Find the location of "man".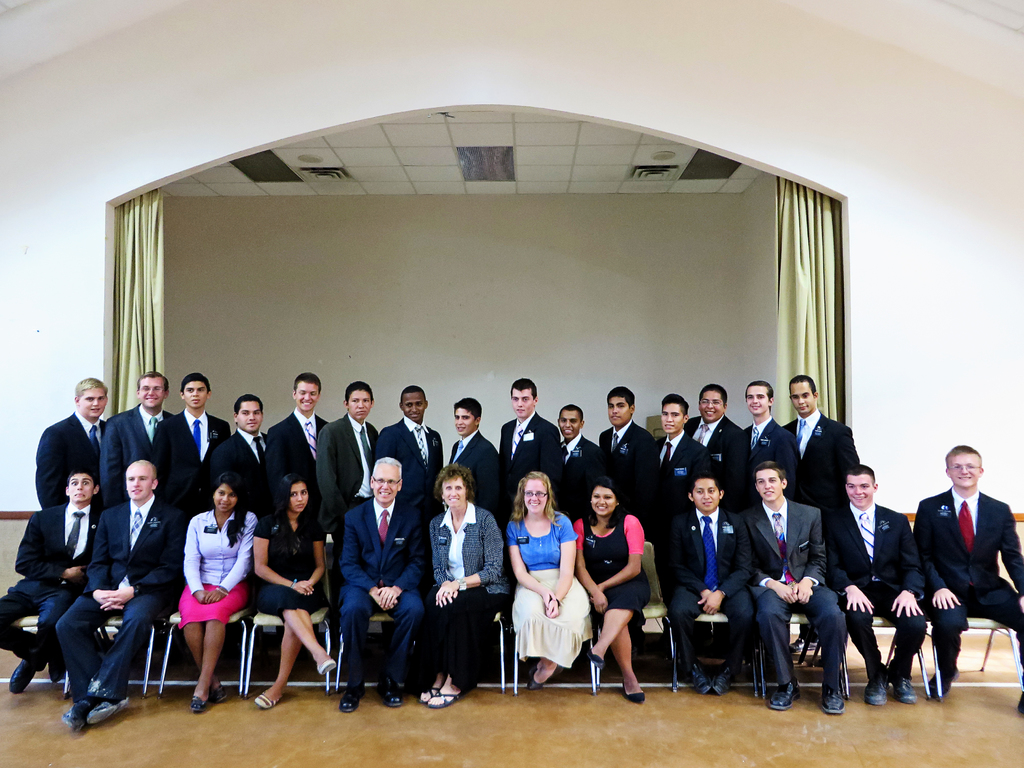
Location: (left=740, top=458, right=846, bottom=712).
